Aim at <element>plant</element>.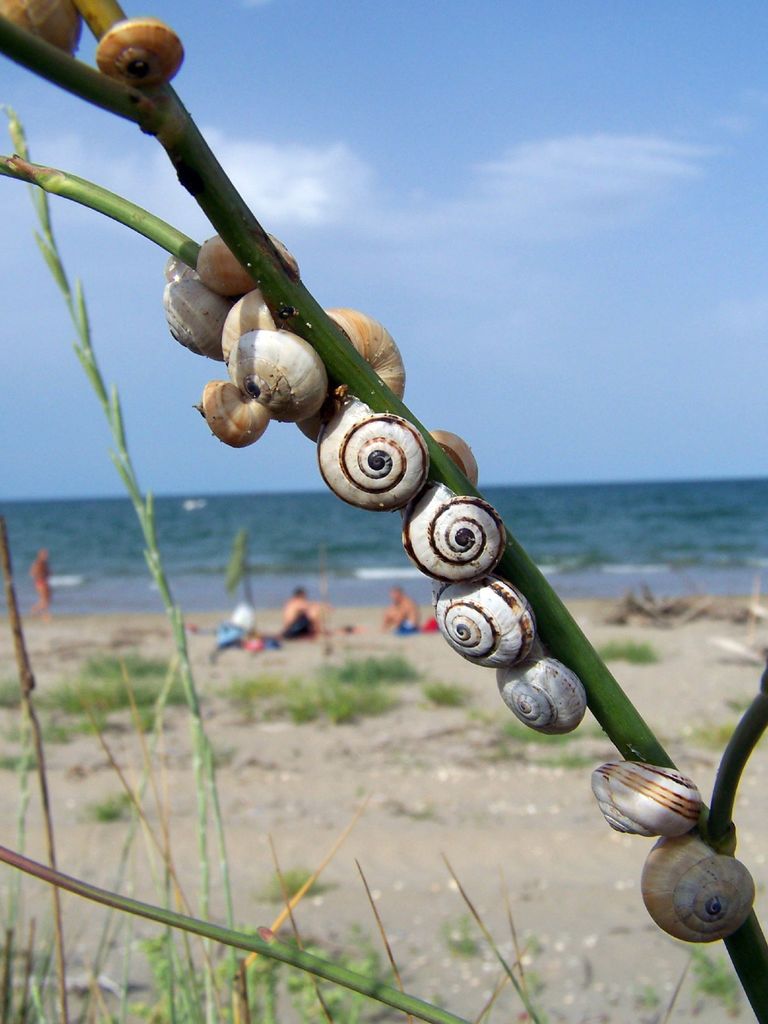
Aimed at 276 671 394 730.
